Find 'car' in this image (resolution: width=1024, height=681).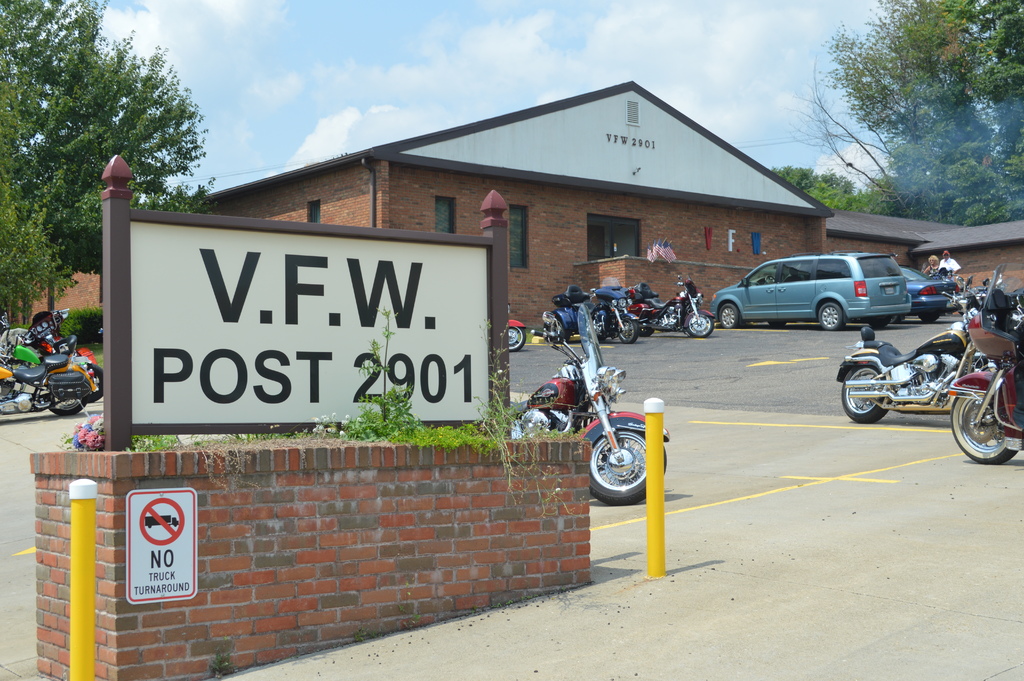
x1=901 y1=266 x2=954 y2=318.
